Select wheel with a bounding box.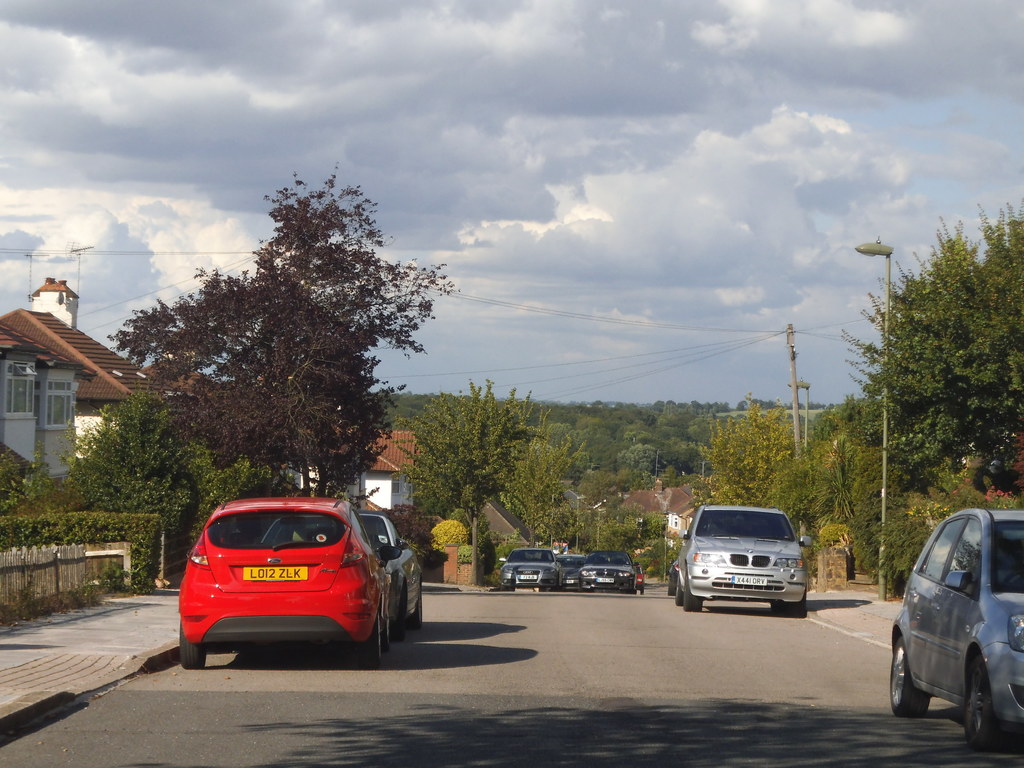
[left=394, top=596, right=404, bottom=637].
